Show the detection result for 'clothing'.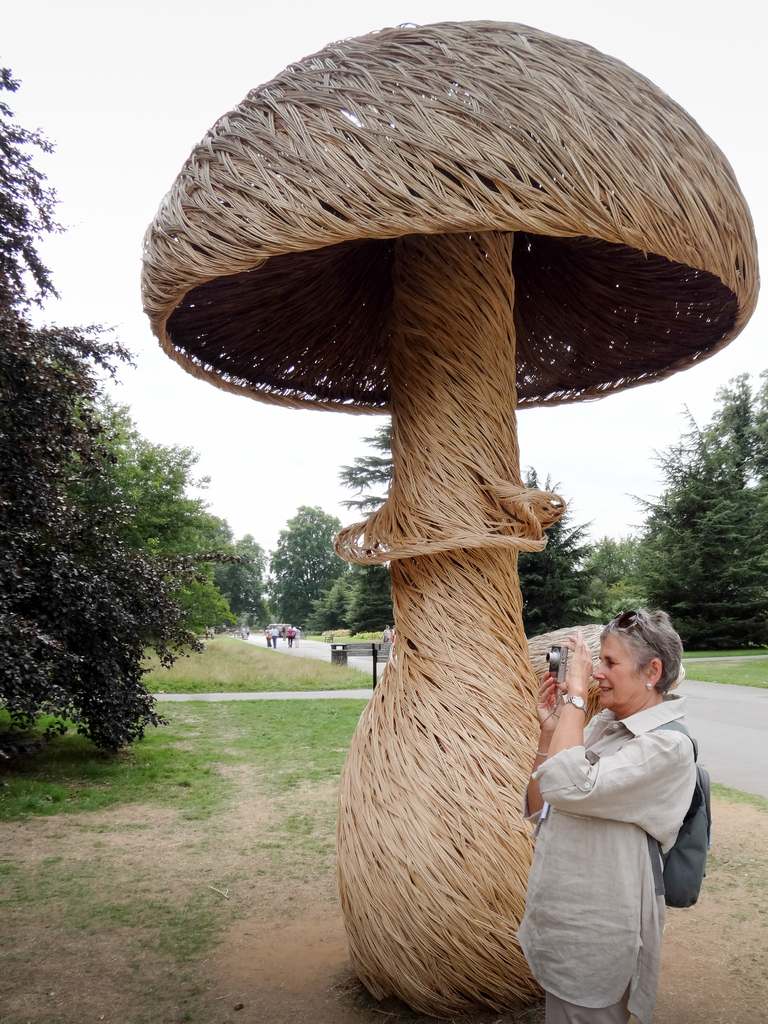
[x1=390, y1=623, x2=394, y2=641].
